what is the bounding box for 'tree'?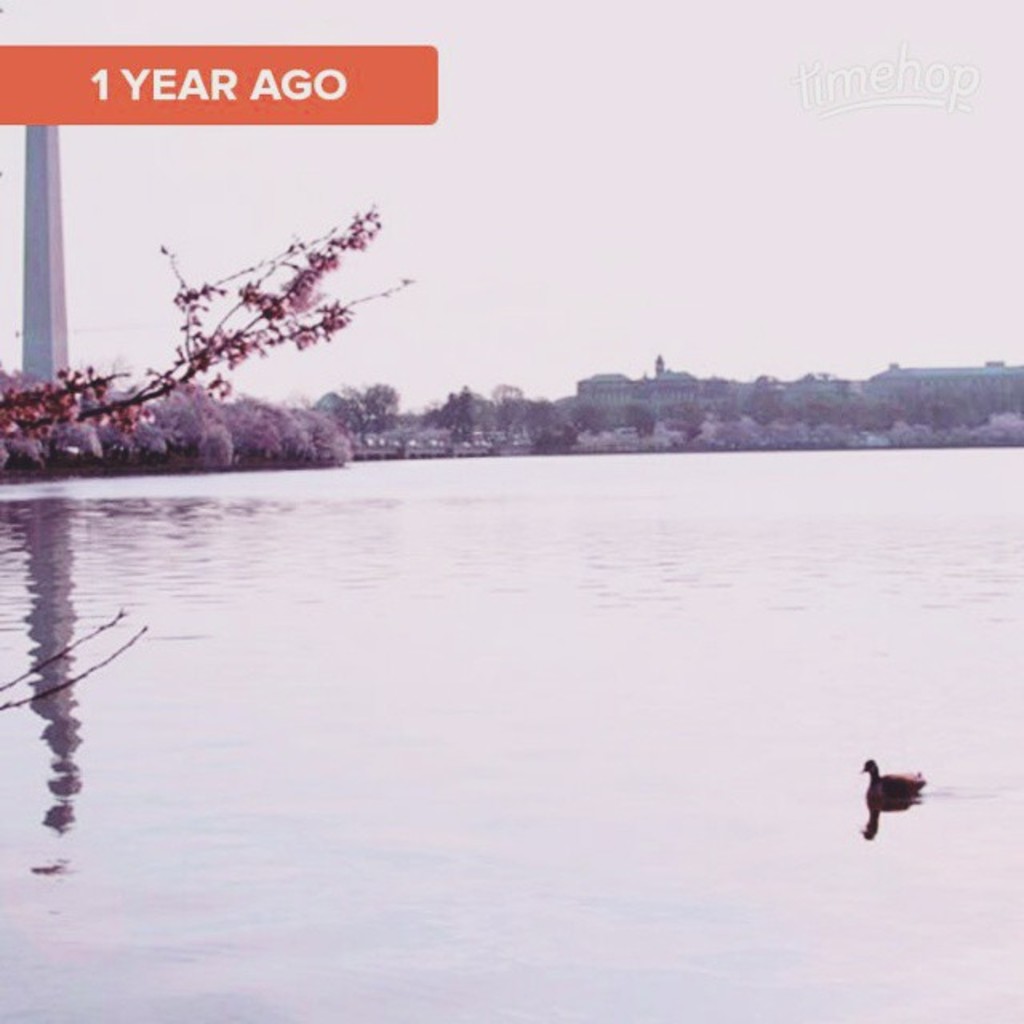
291:411:349:458.
